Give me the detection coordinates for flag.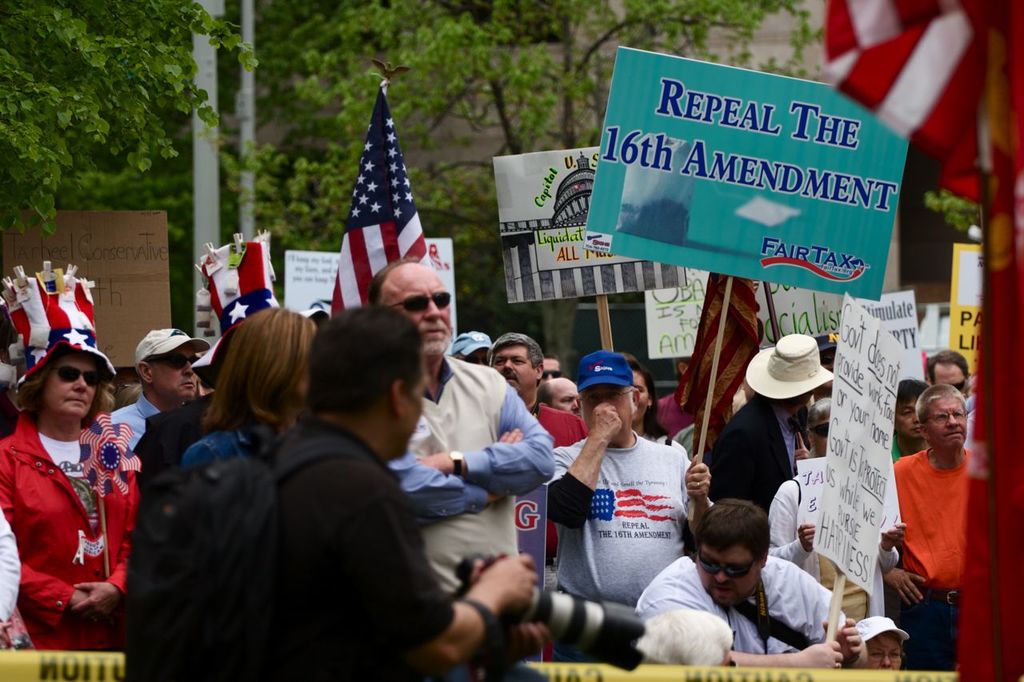
crop(318, 93, 414, 315).
